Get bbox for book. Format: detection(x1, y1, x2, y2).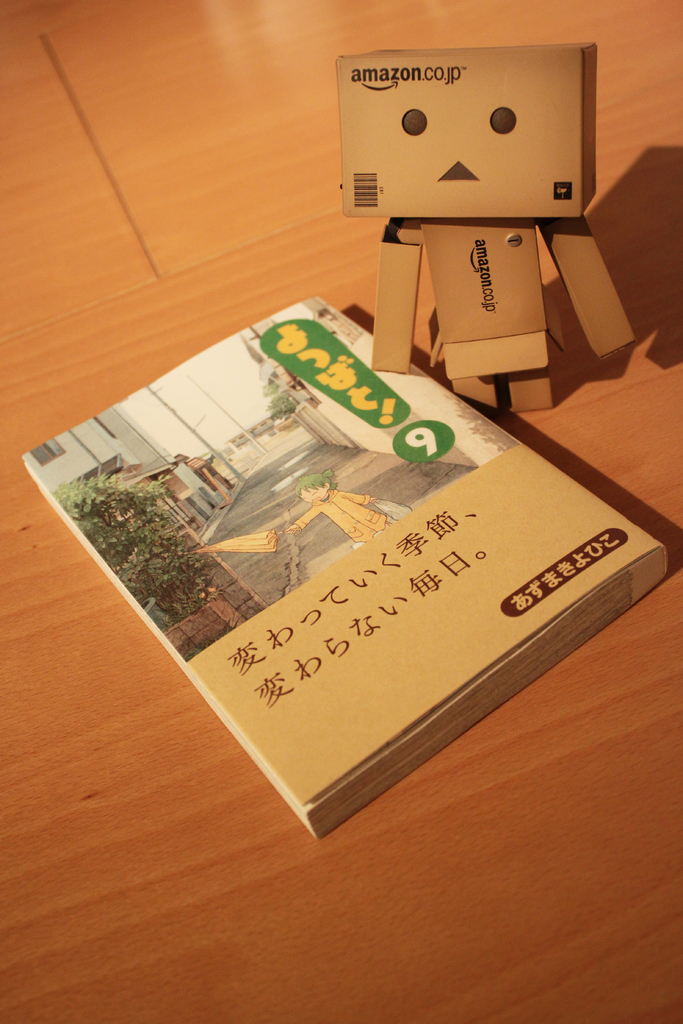
detection(78, 344, 682, 862).
